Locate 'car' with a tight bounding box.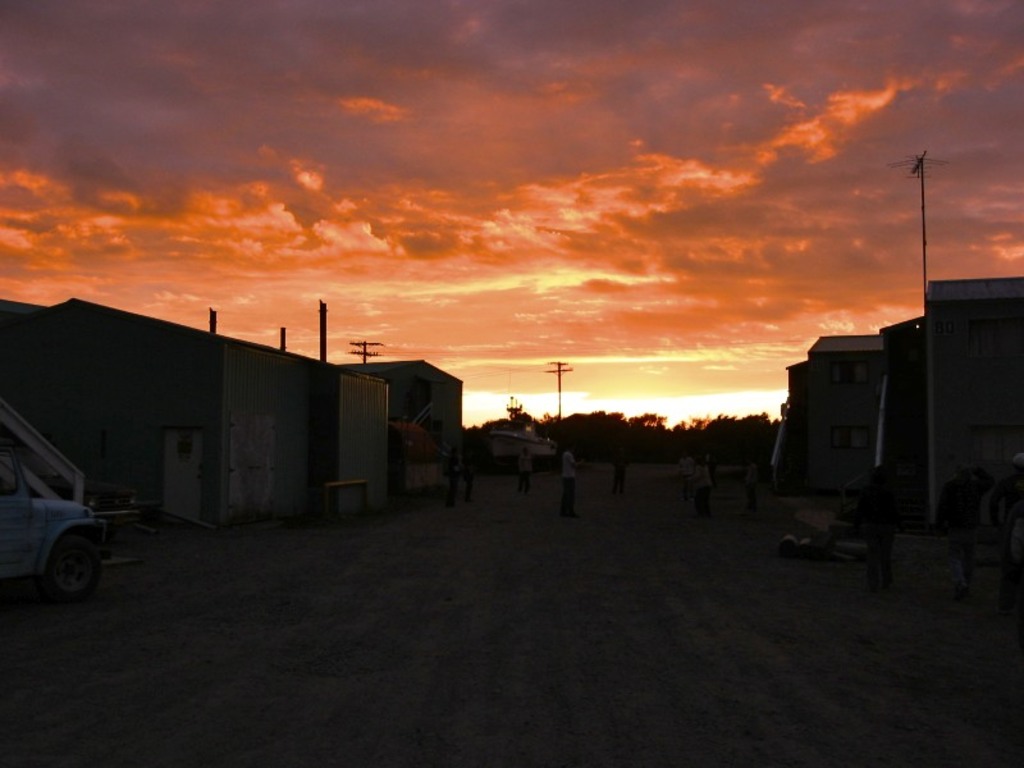
crop(0, 447, 102, 607).
